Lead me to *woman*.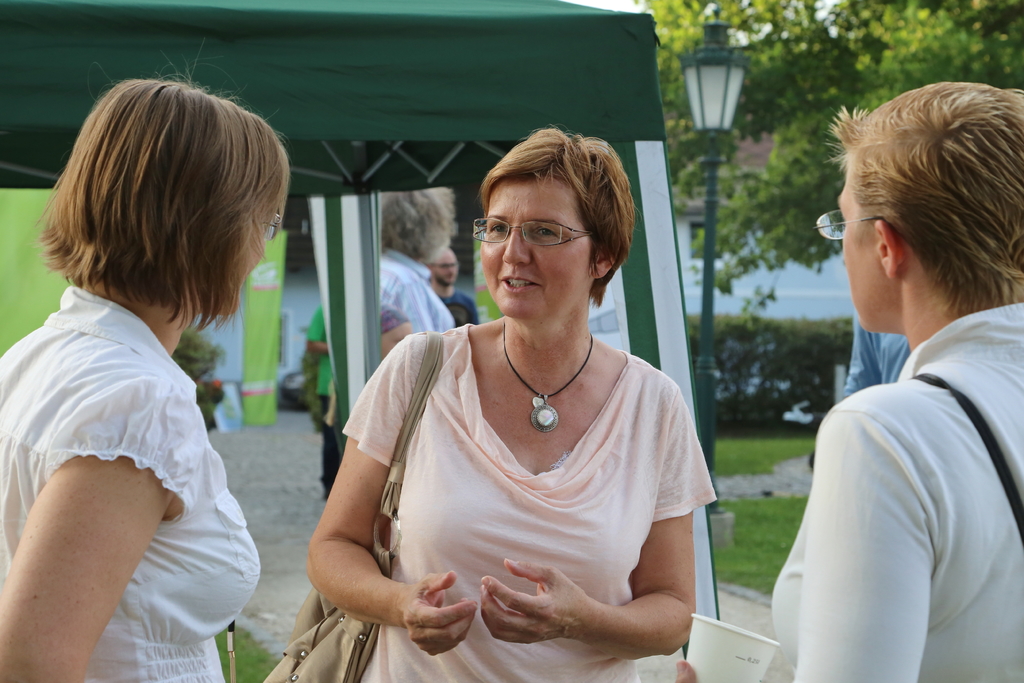
Lead to x1=762 y1=71 x2=1023 y2=682.
